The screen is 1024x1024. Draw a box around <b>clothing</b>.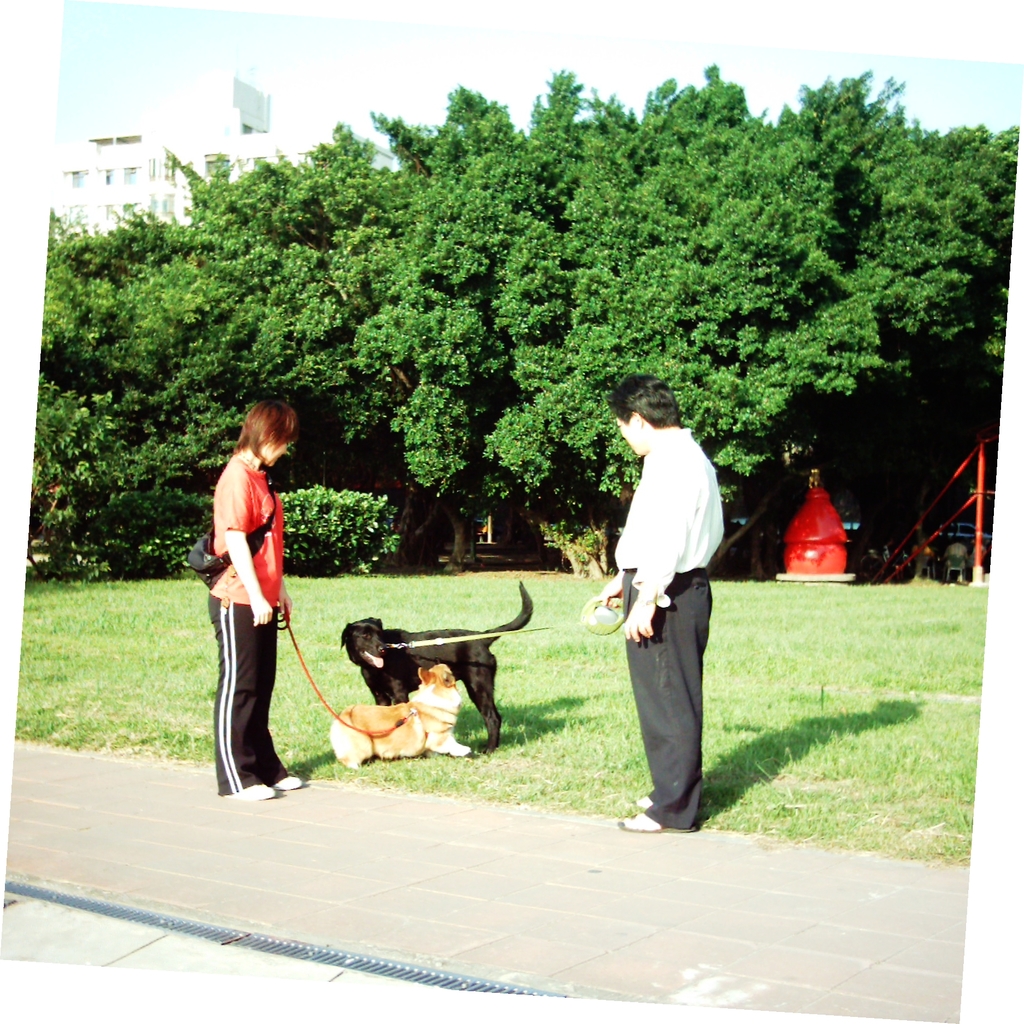
(211,450,279,609).
